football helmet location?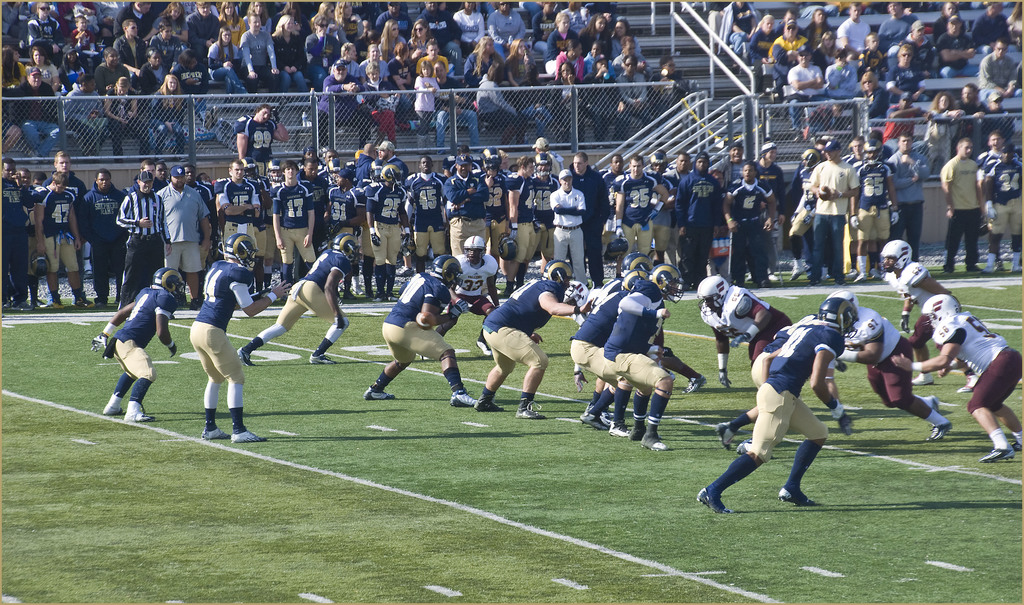
429/253/461/286
